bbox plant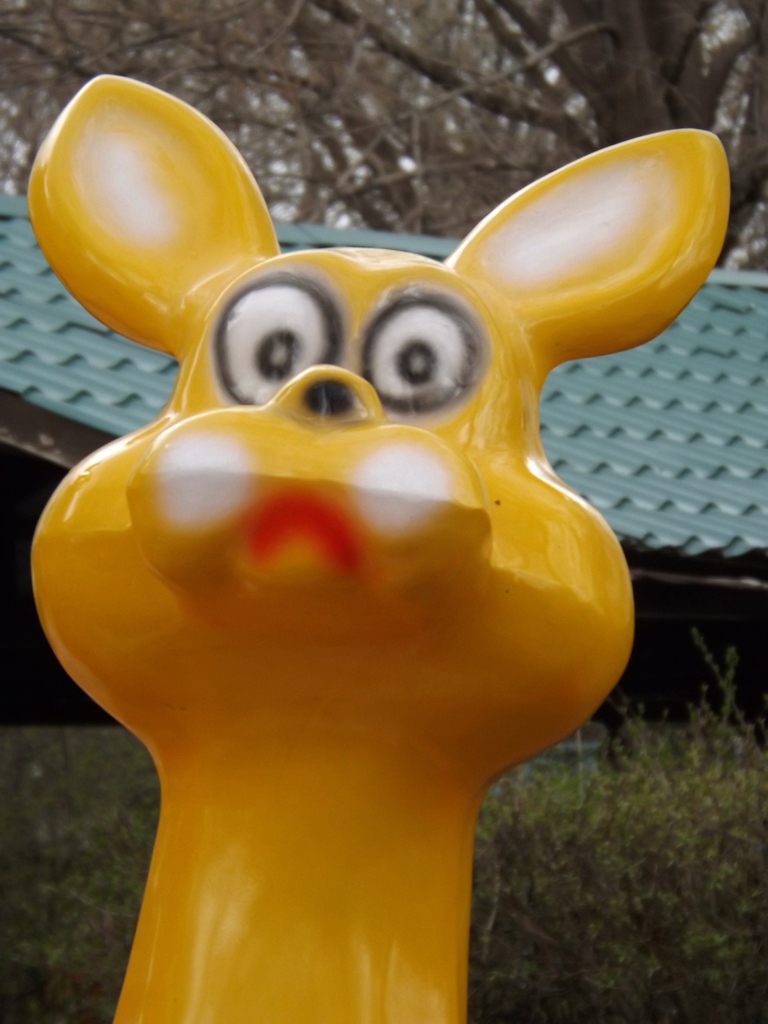
bbox=(456, 656, 767, 1012)
